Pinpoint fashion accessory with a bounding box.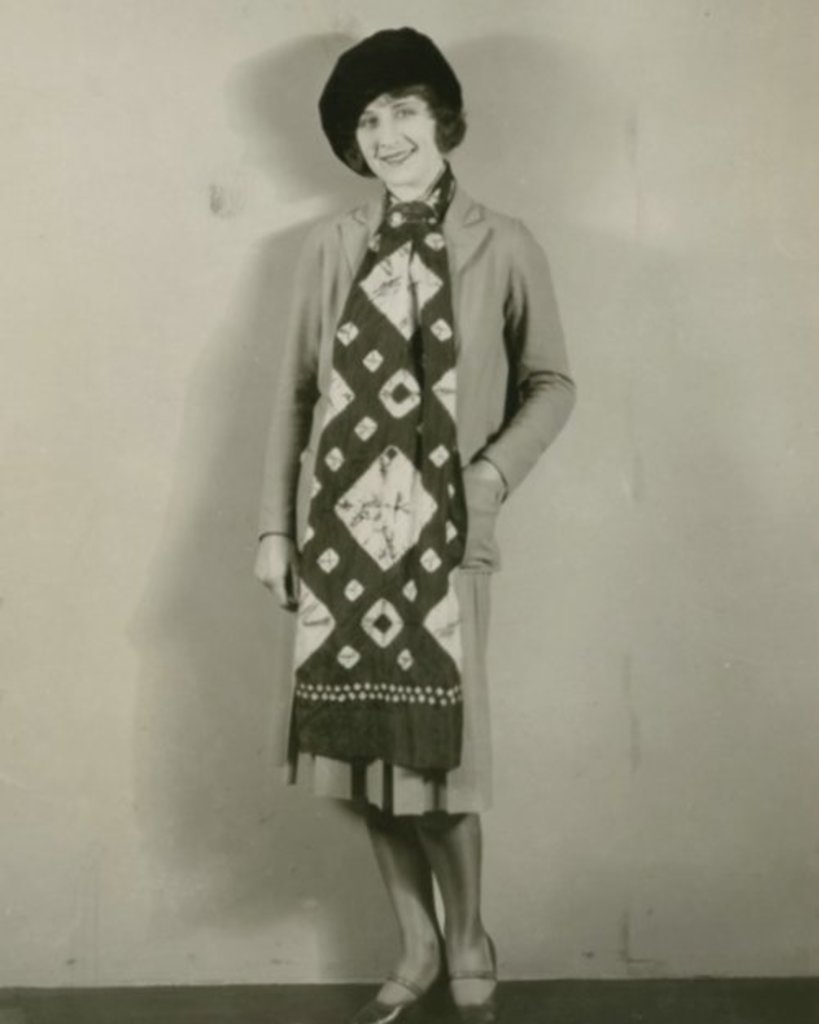
x1=436, y1=936, x2=500, y2=1022.
